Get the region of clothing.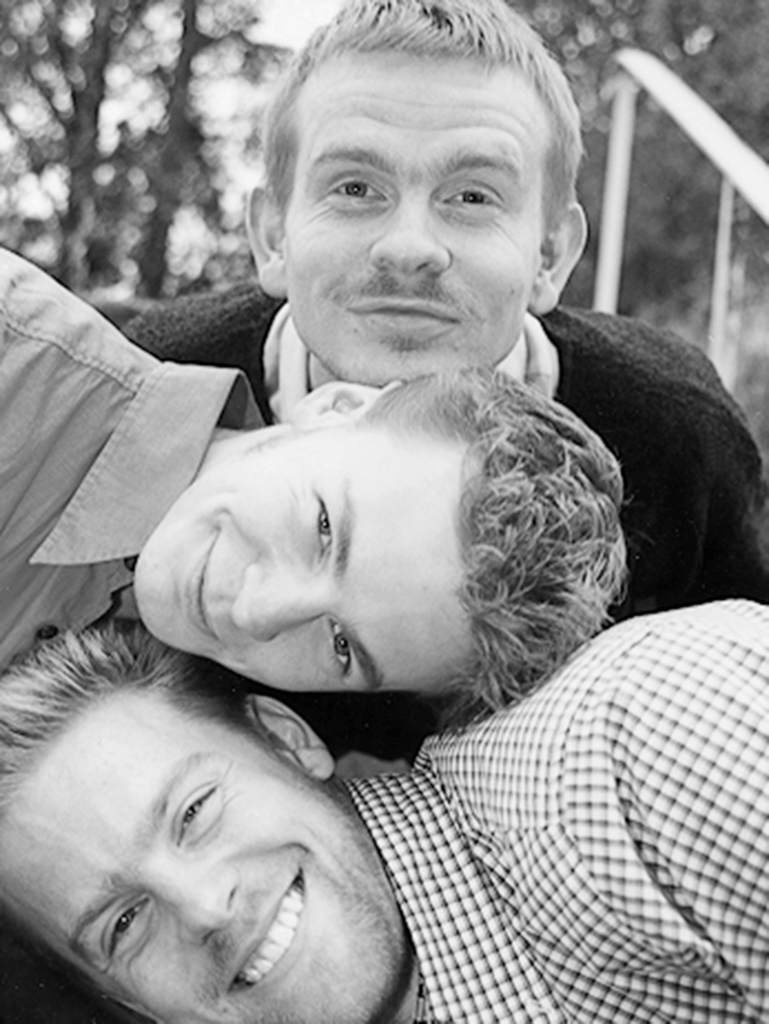
select_region(0, 244, 269, 685).
